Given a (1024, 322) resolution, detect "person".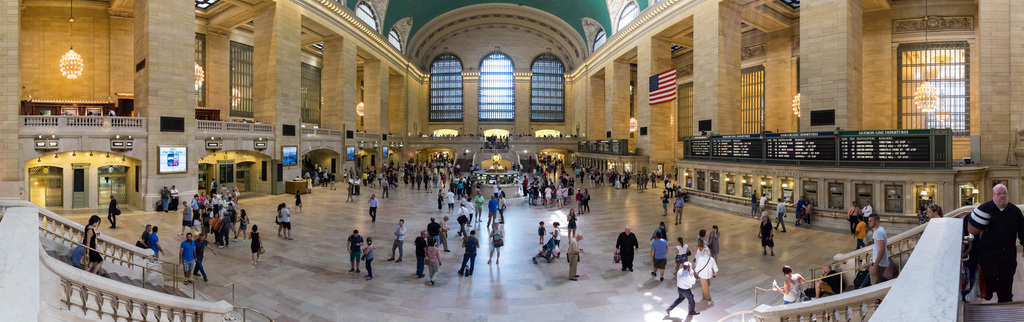
692,246,717,303.
